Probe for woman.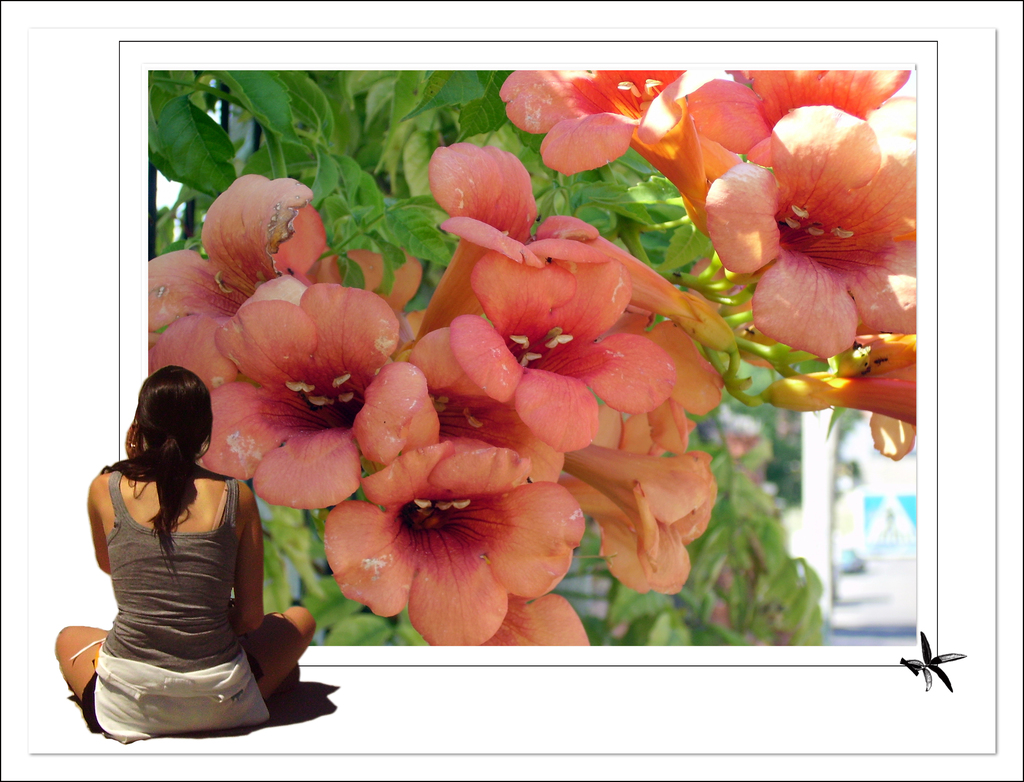
Probe result: box(52, 367, 321, 738).
